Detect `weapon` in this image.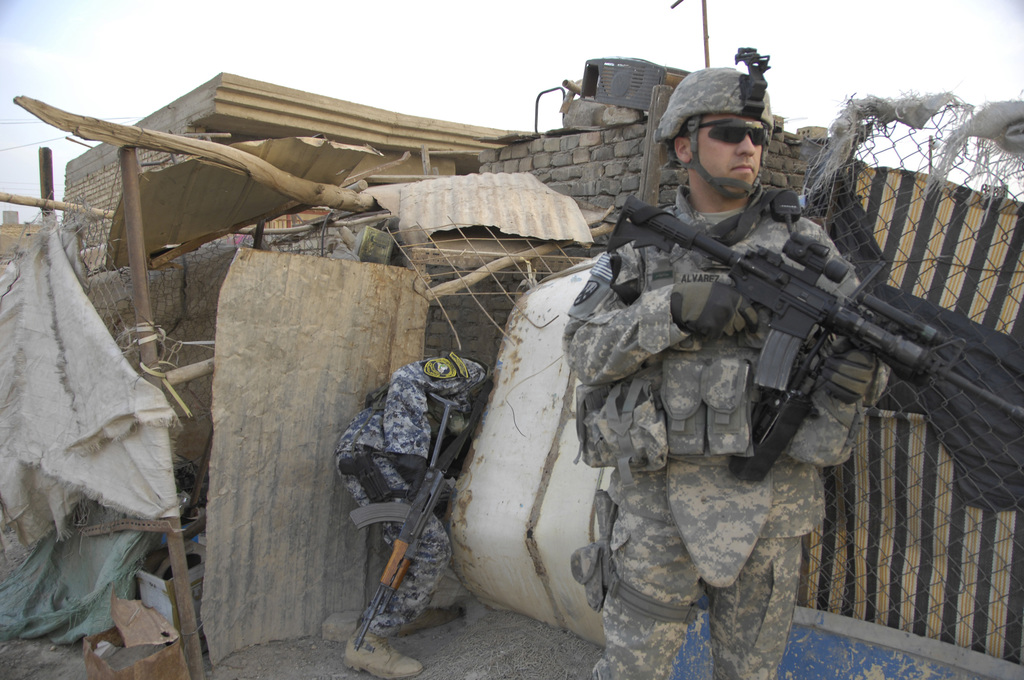
Detection: {"left": 349, "top": 386, "right": 480, "bottom": 655}.
